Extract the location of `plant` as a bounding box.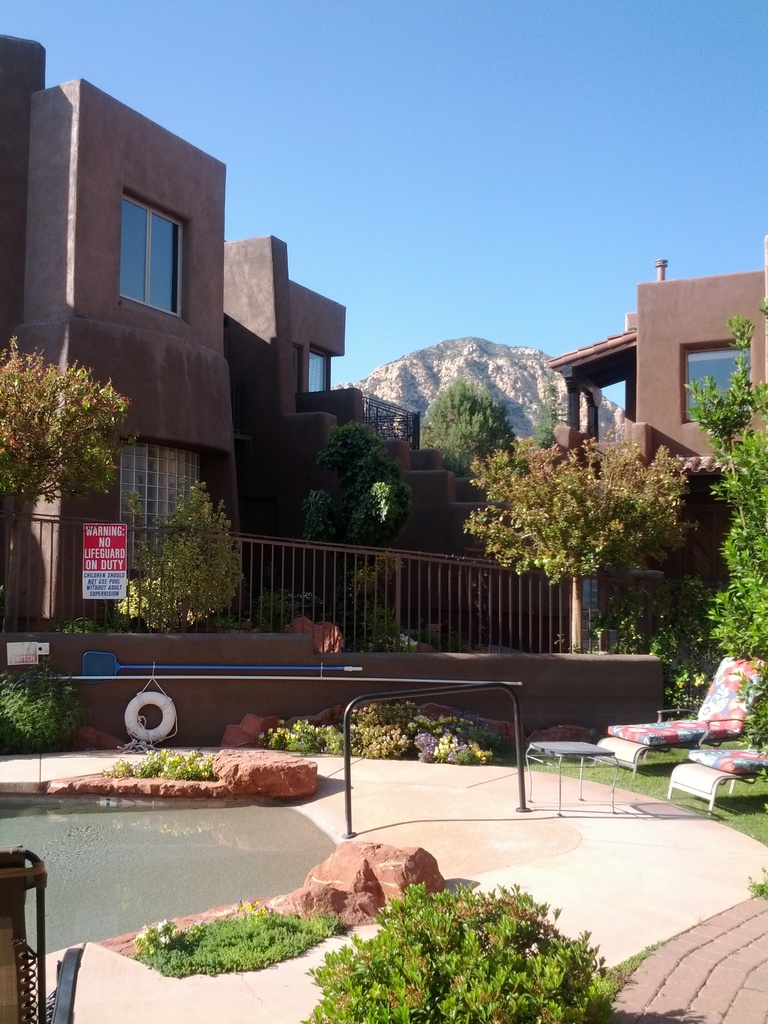
338, 713, 399, 753.
